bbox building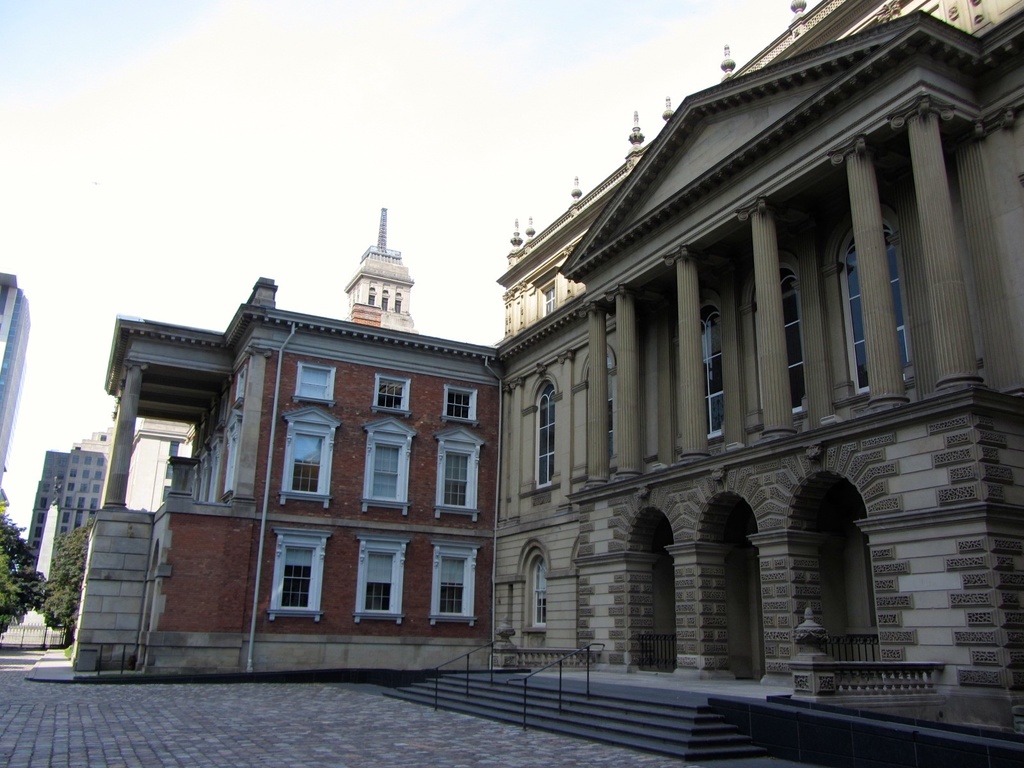
region(0, 270, 32, 490)
